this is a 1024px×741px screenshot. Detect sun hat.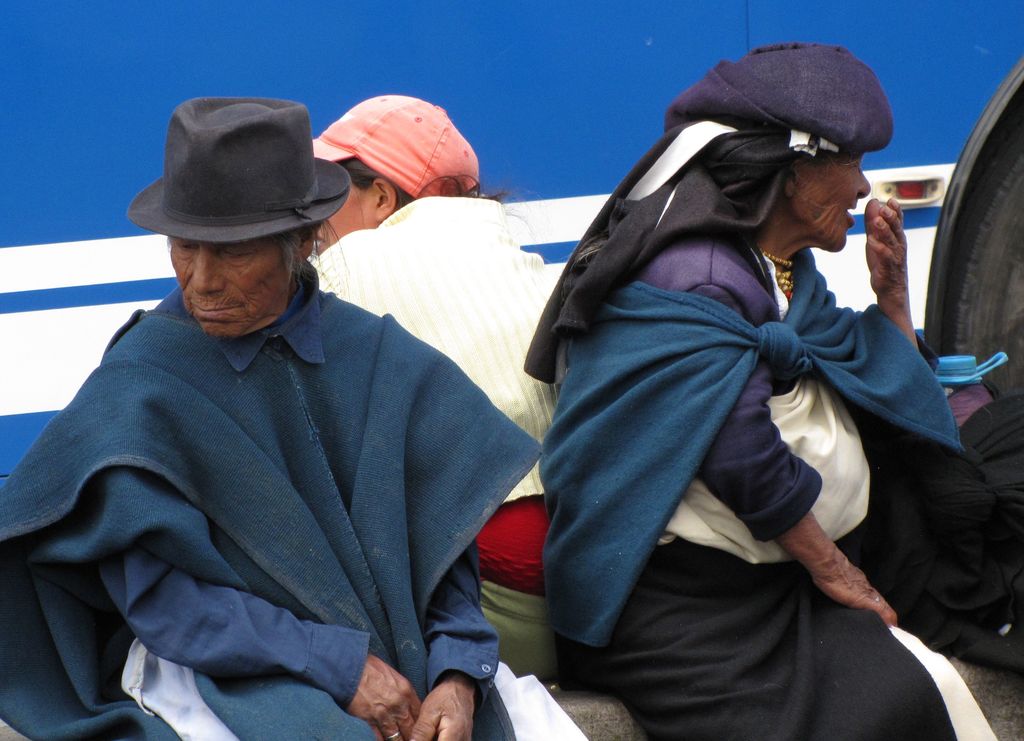
<bbox>308, 90, 488, 215</bbox>.
